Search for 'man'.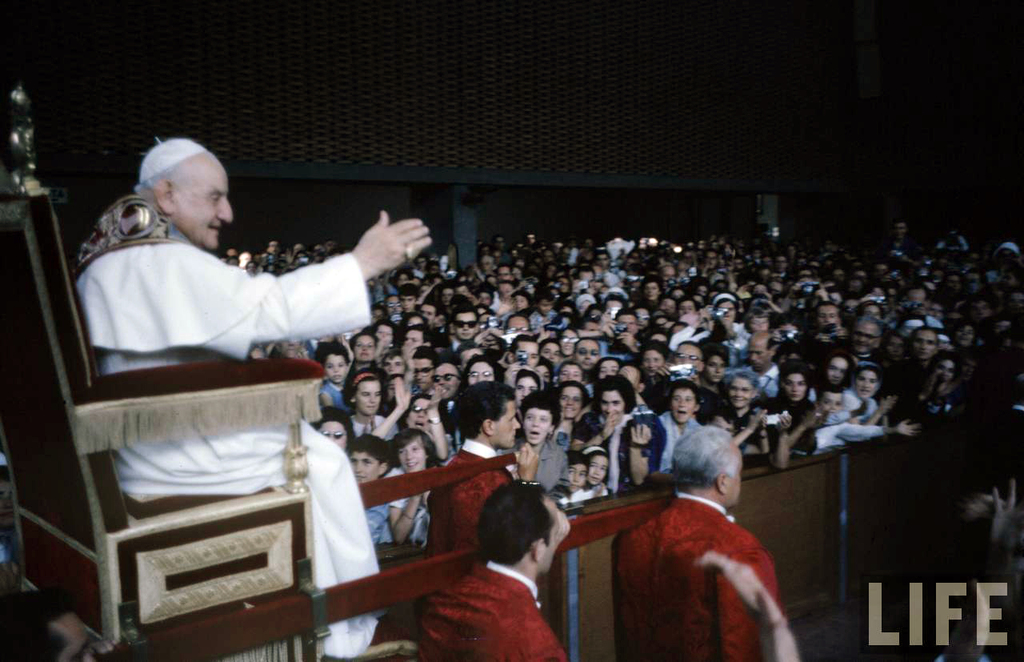
Found at <box>408,344,435,391</box>.
